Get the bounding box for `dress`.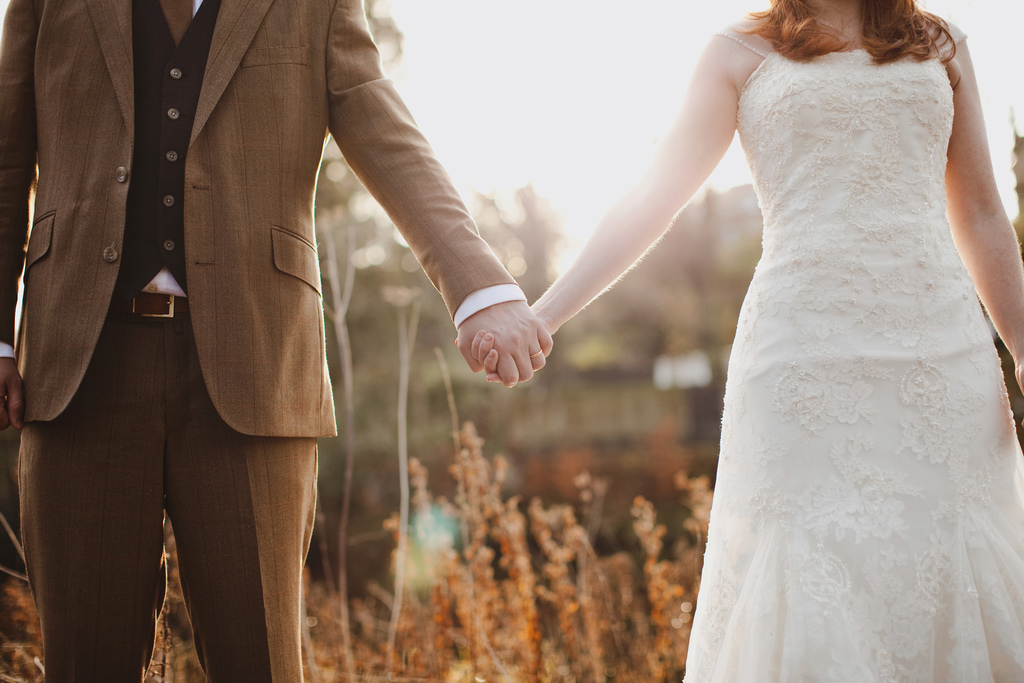
left=685, top=31, right=1023, bottom=682.
